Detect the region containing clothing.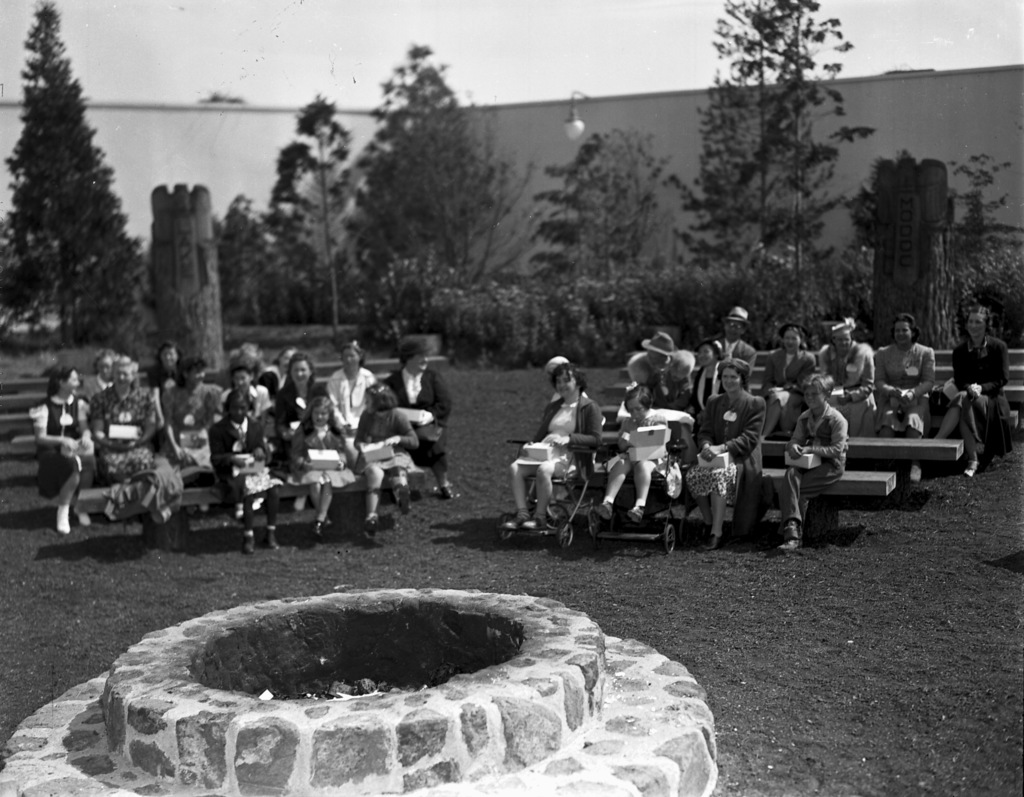
l=696, t=331, r=765, b=386.
